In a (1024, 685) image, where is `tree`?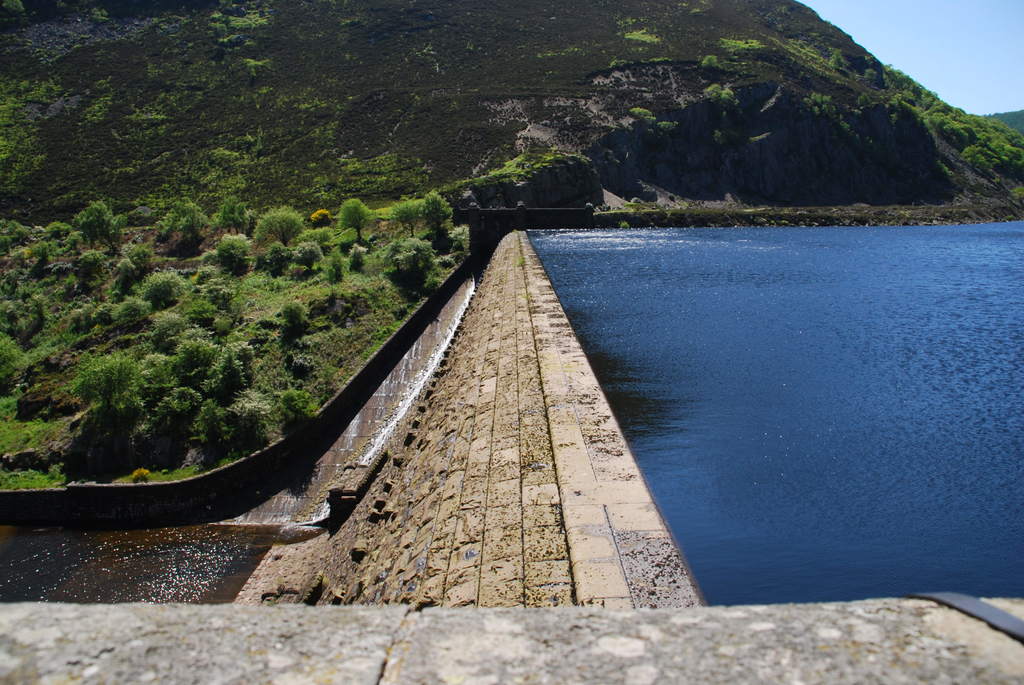
box(173, 331, 220, 384).
